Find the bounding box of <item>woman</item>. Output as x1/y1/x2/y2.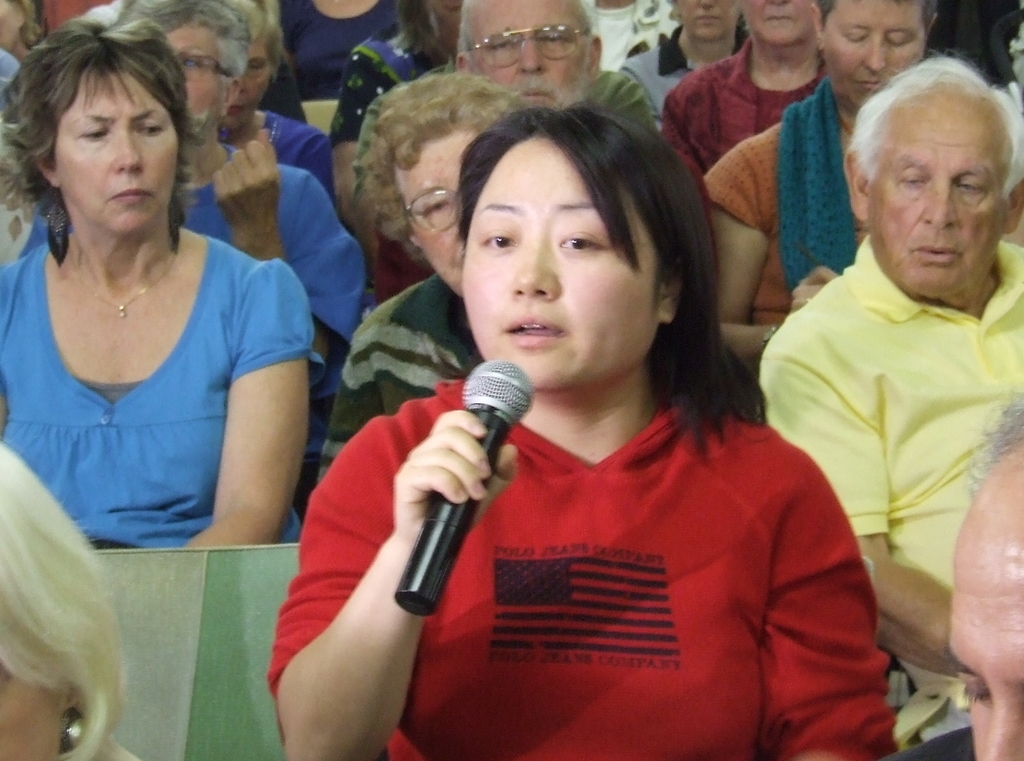
0/23/329/552.
